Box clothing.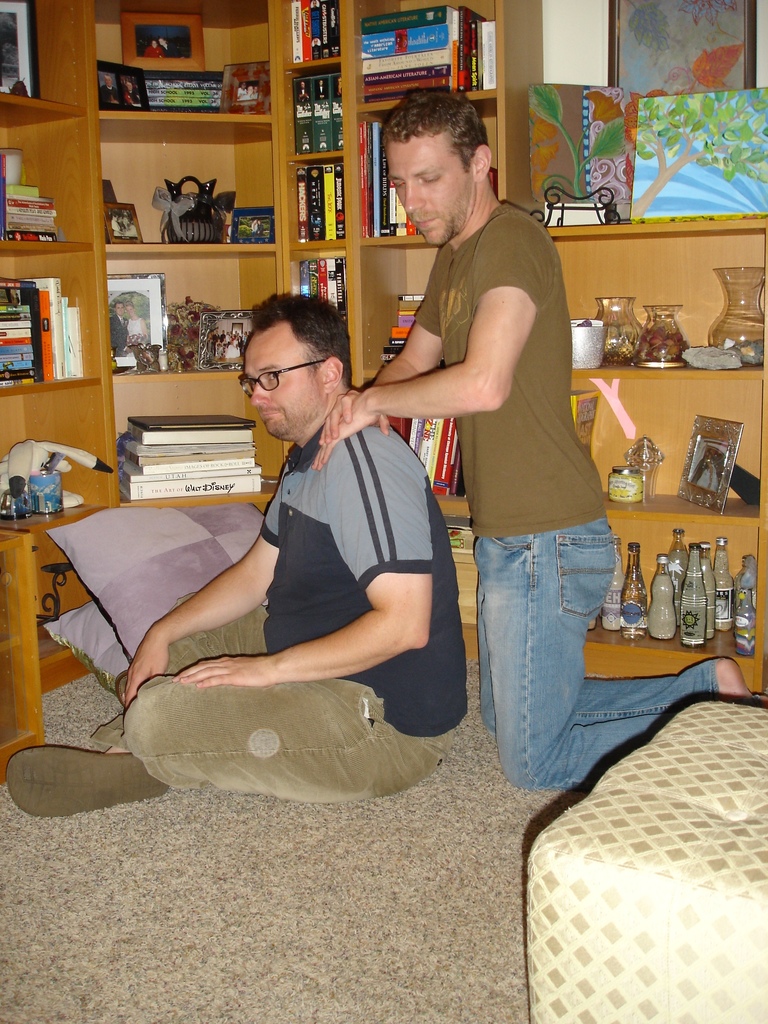
(x1=159, y1=369, x2=479, y2=806).
